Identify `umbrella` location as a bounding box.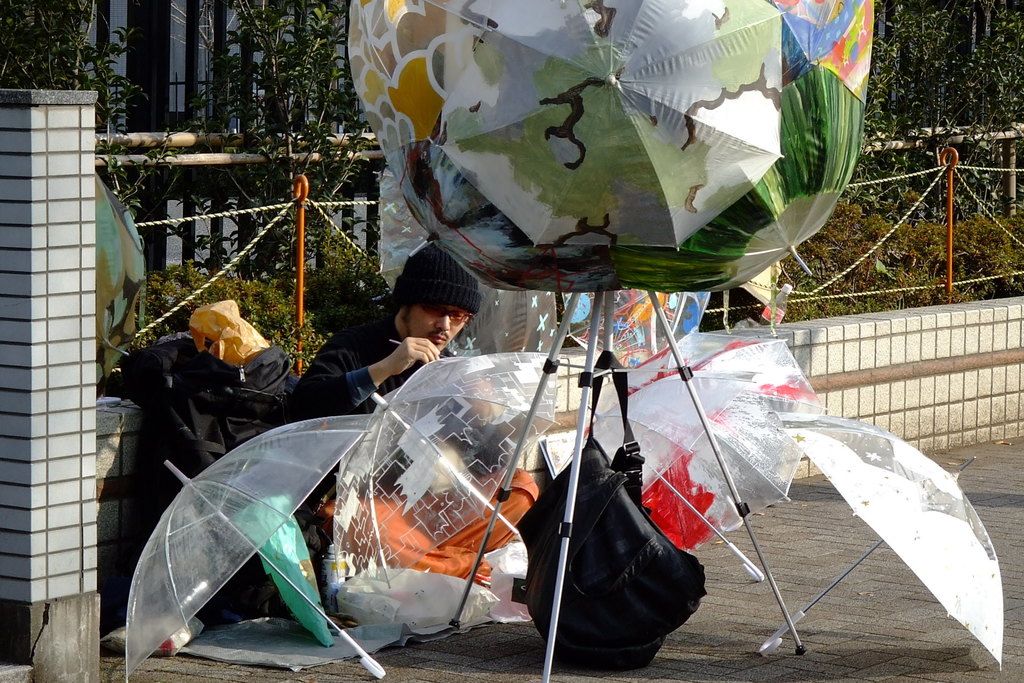
[758, 415, 1003, 670].
